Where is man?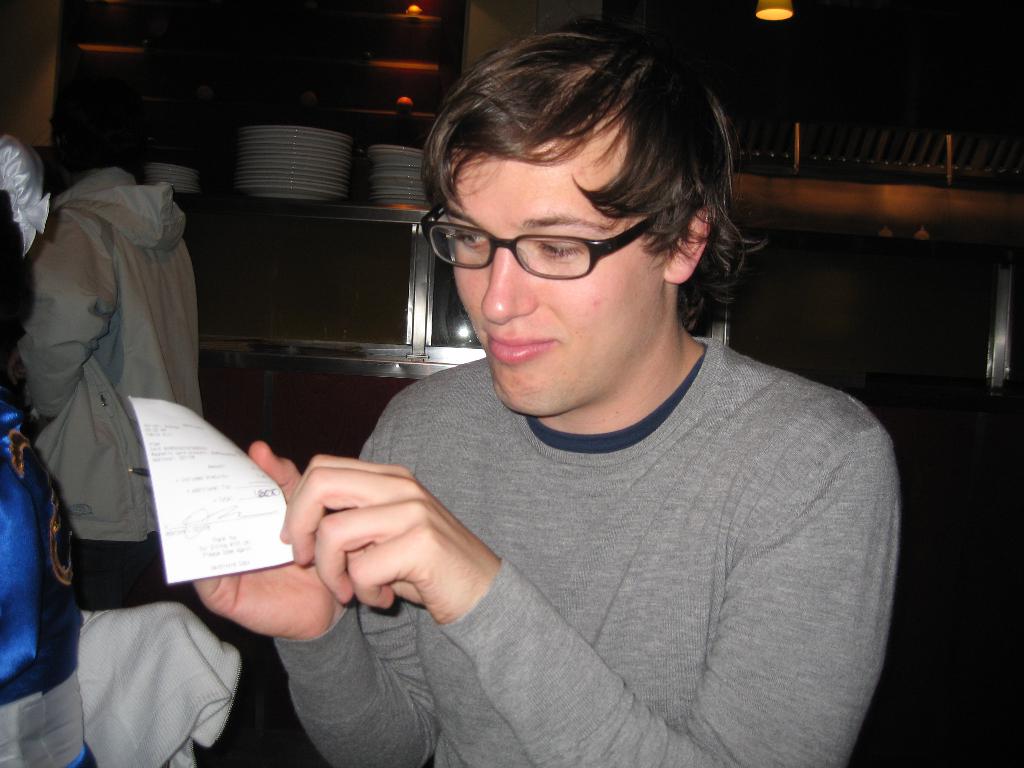
x1=190 y1=28 x2=900 y2=767.
